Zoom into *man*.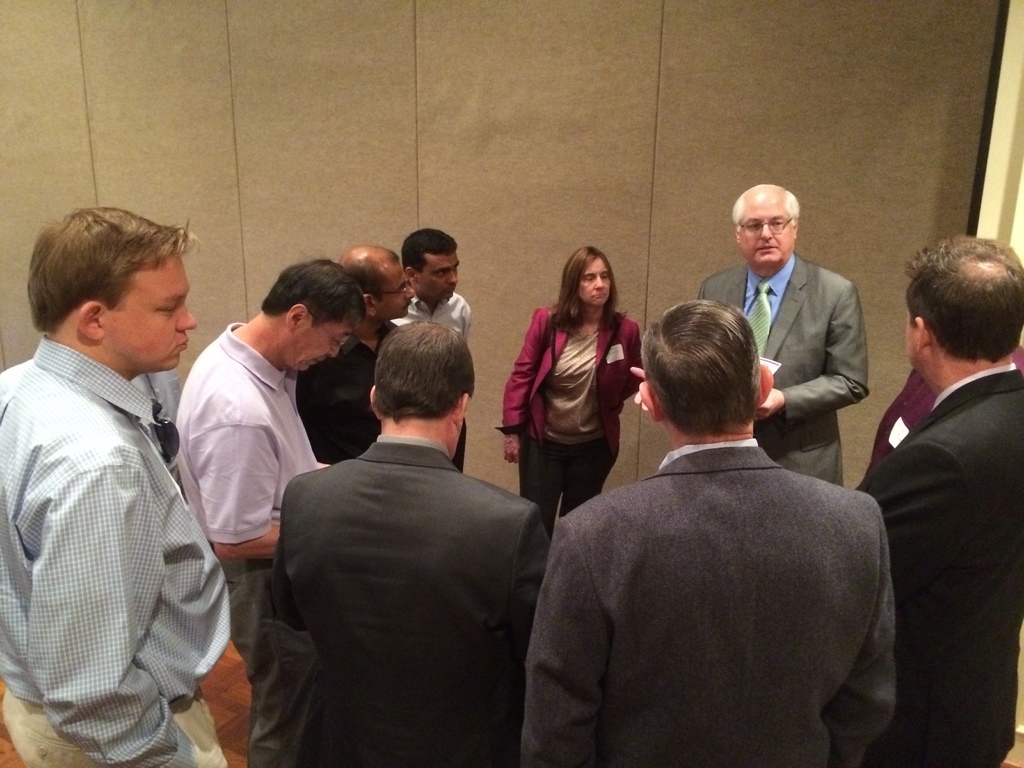
Zoom target: [516, 298, 887, 745].
